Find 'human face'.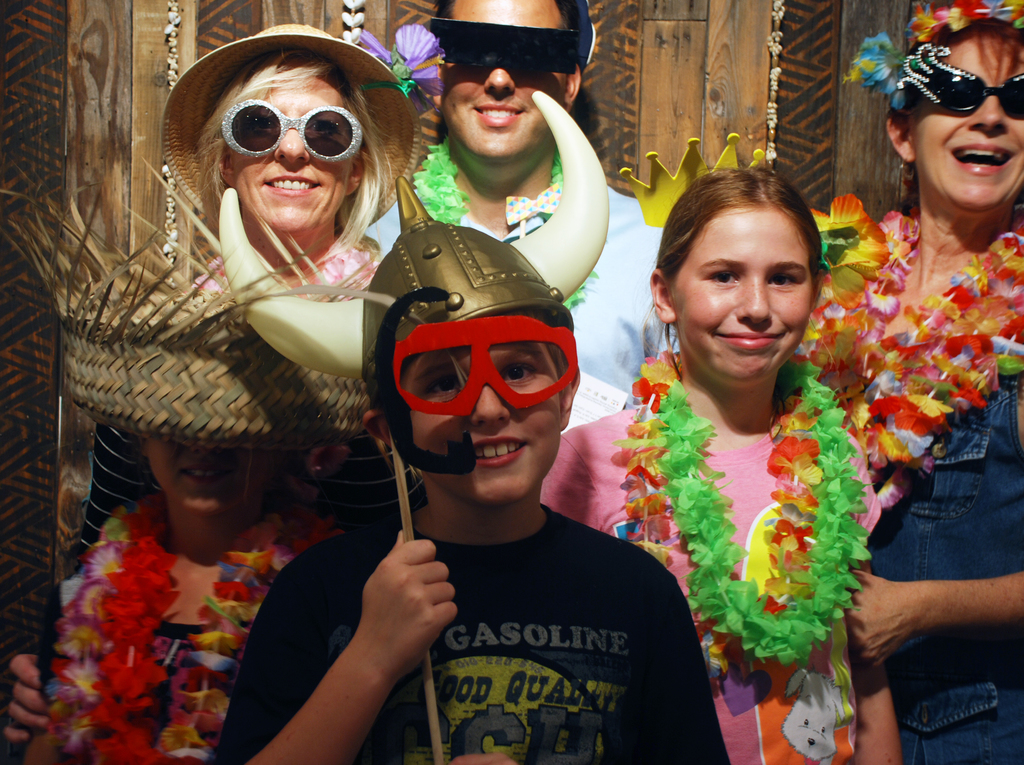
x1=446 y1=0 x2=568 y2=154.
